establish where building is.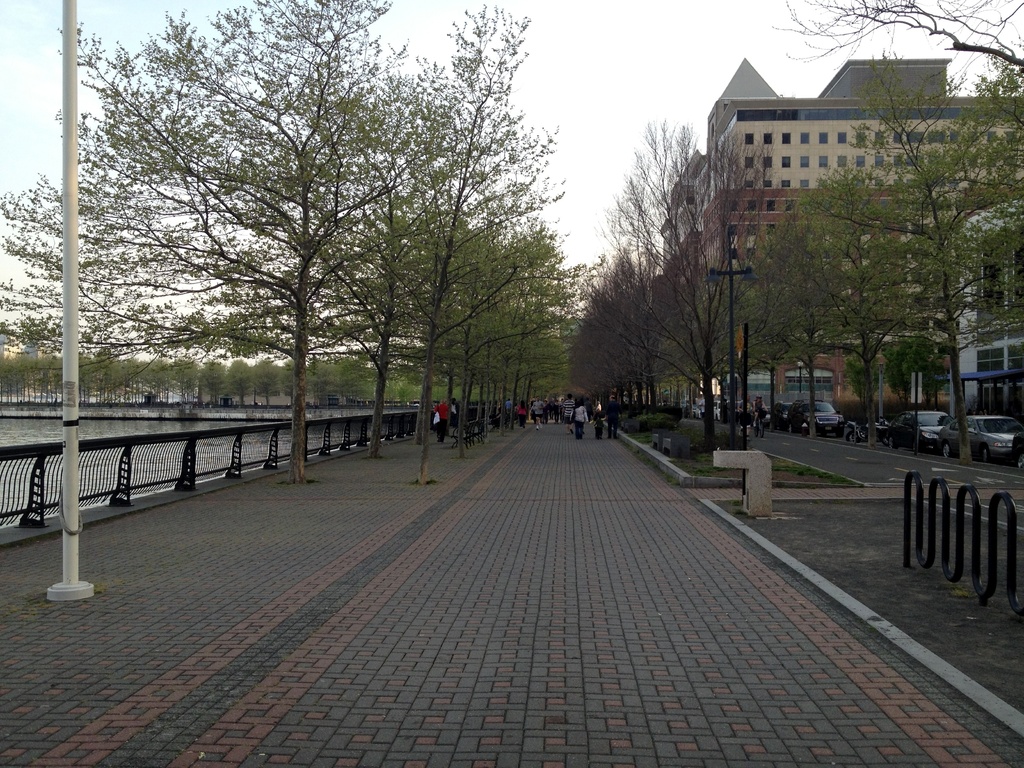
Established at detection(659, 54, 1023, 429).
